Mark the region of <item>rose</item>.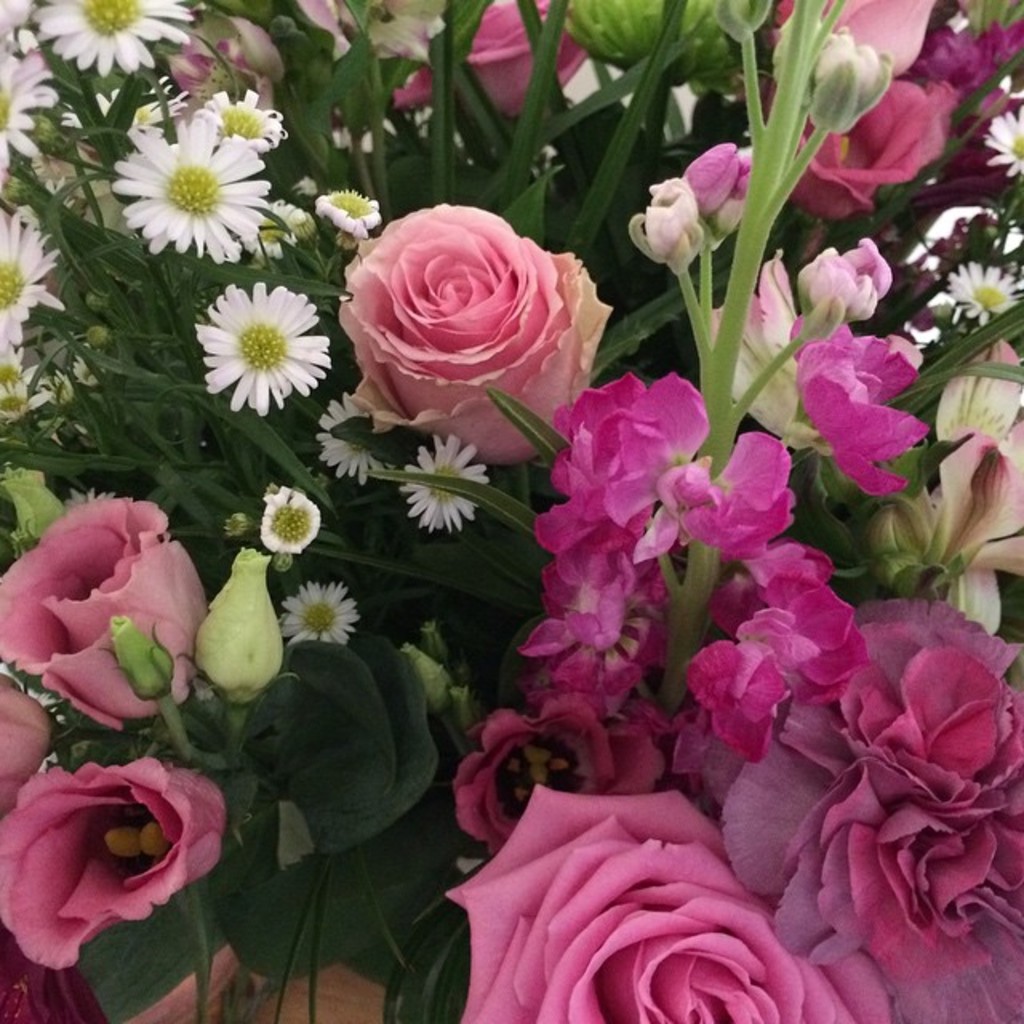
Region: (0, 498, 208, 736).
